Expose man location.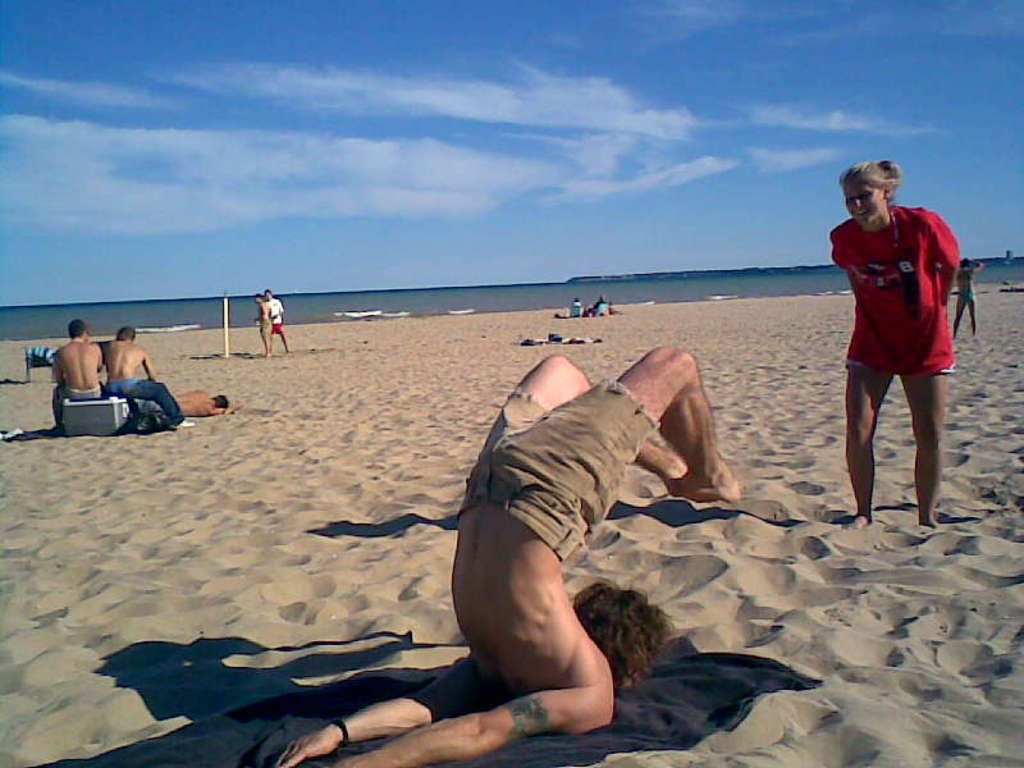
Exposed at {"x1": 271, "y1": 335, "x2": 749, "y2": 767}.
